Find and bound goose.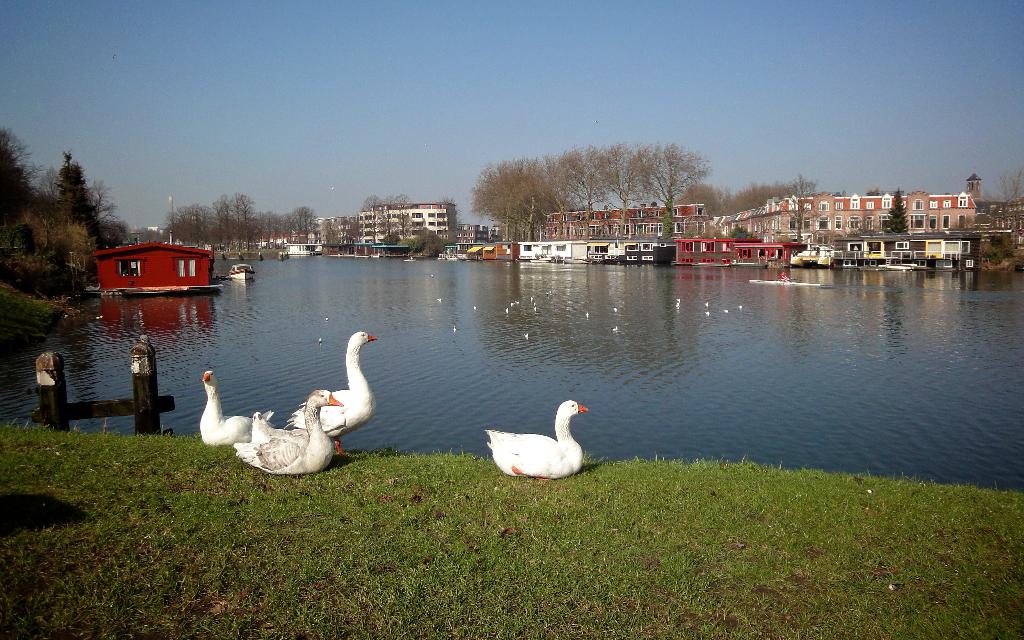
Bound: 237/389/346/470.
